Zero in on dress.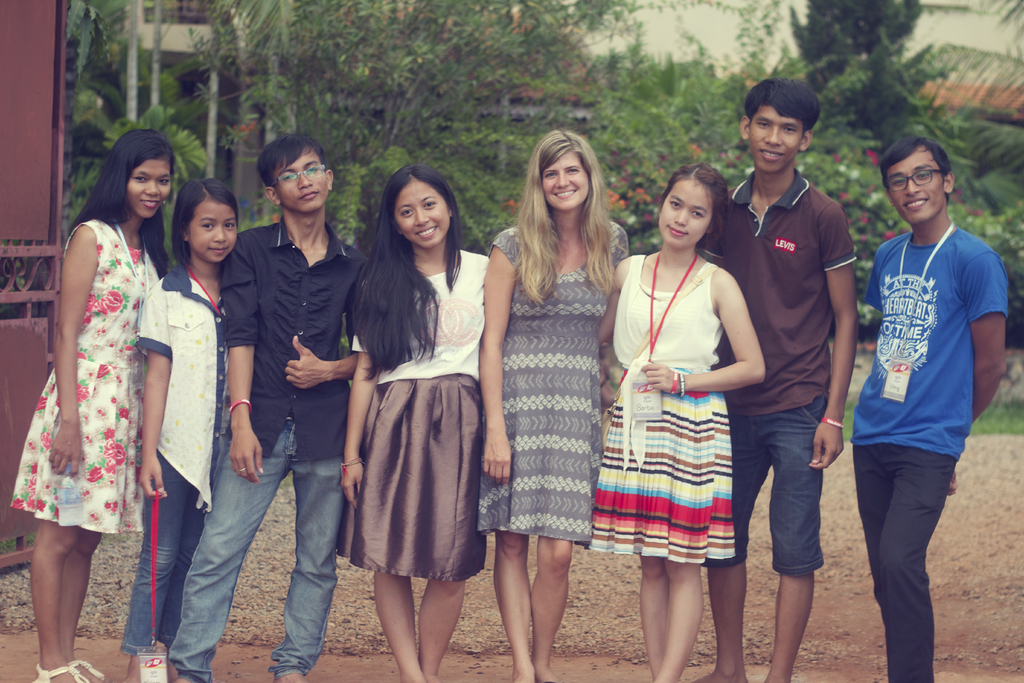
Zeroed in: (x1=14, y1=220, x2=141, y2=538).
